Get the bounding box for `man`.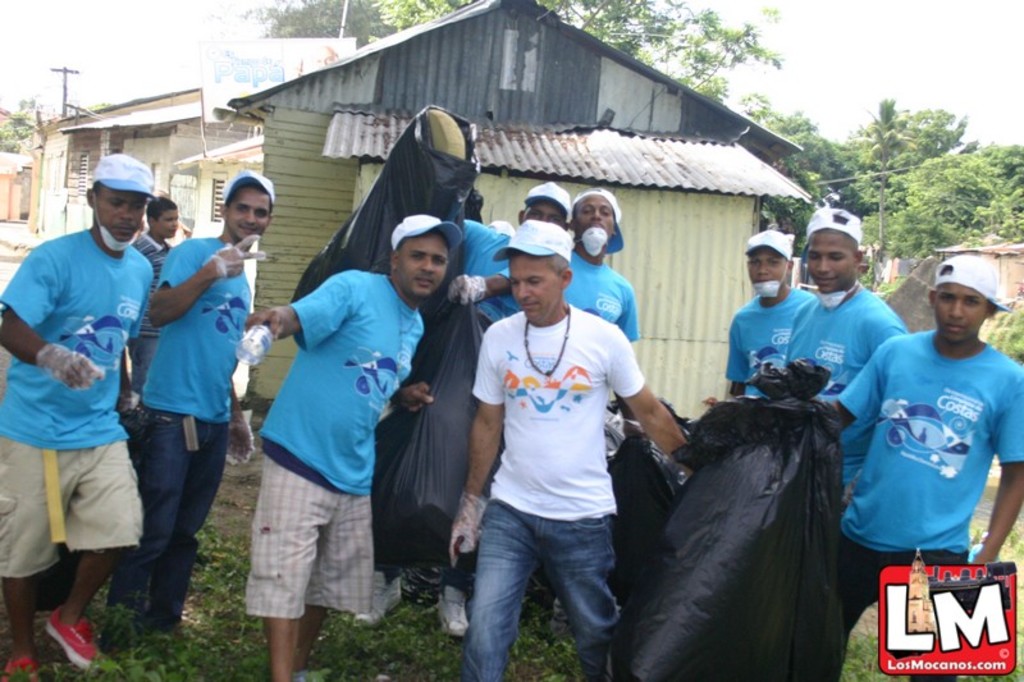
567,192,632,348.
